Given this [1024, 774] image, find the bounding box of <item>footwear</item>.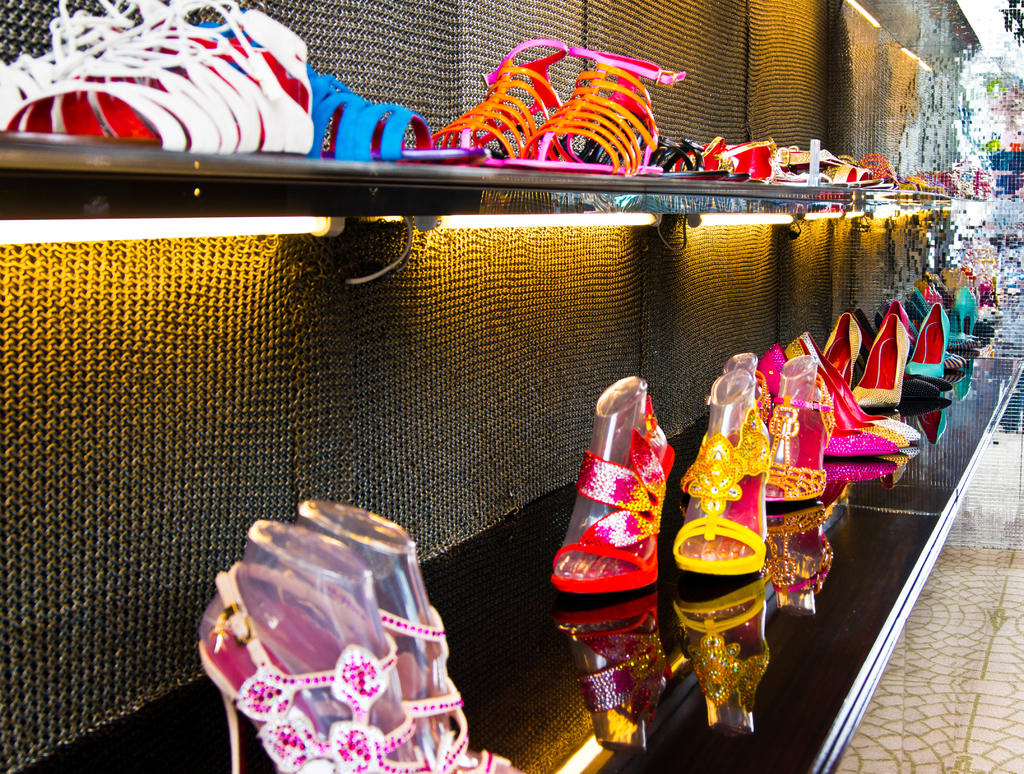
x1=816 y1=310 x2=864 y2=389.
